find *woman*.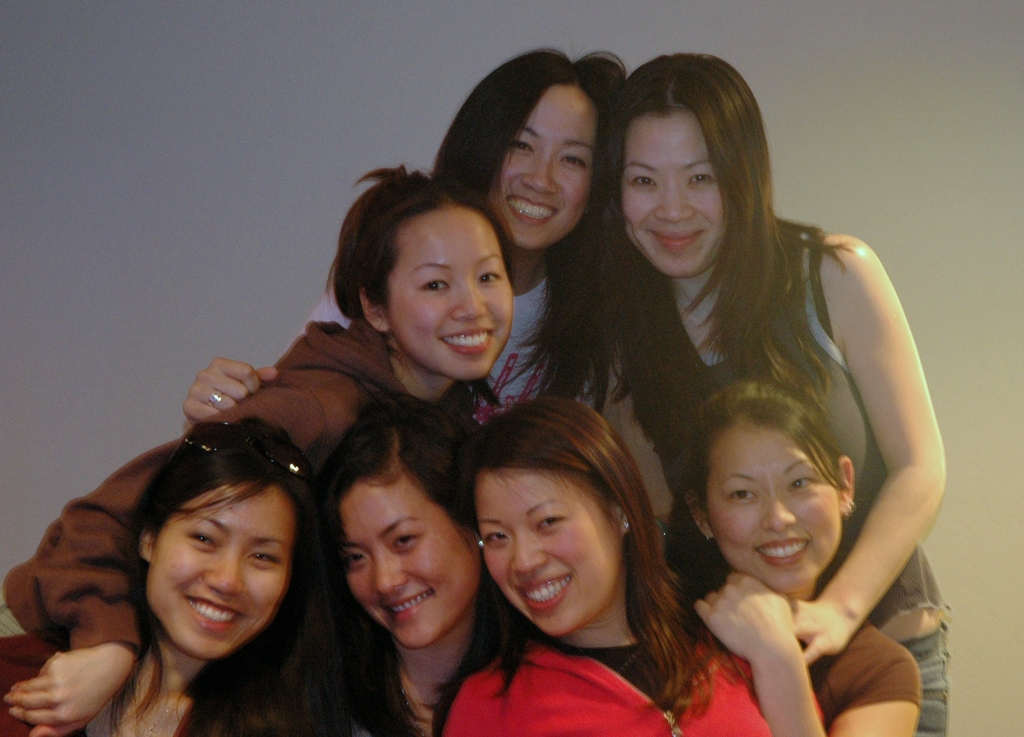
312/402/490/736.
